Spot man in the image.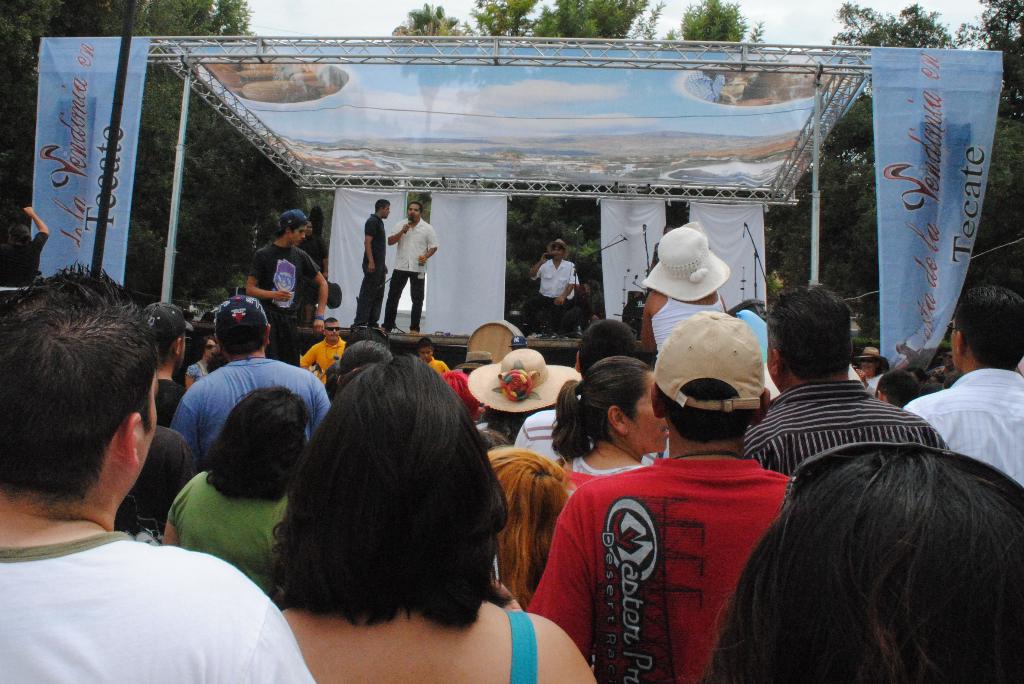
man found at (515,321,668,462).
